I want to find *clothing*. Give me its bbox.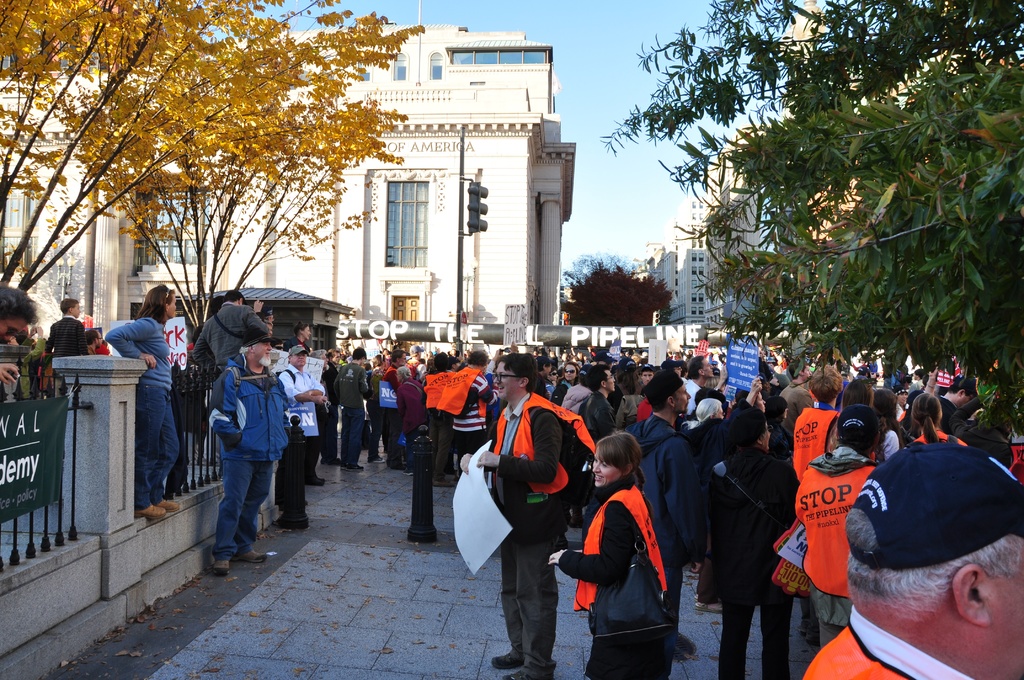
box(109, 311, 179, 505).
